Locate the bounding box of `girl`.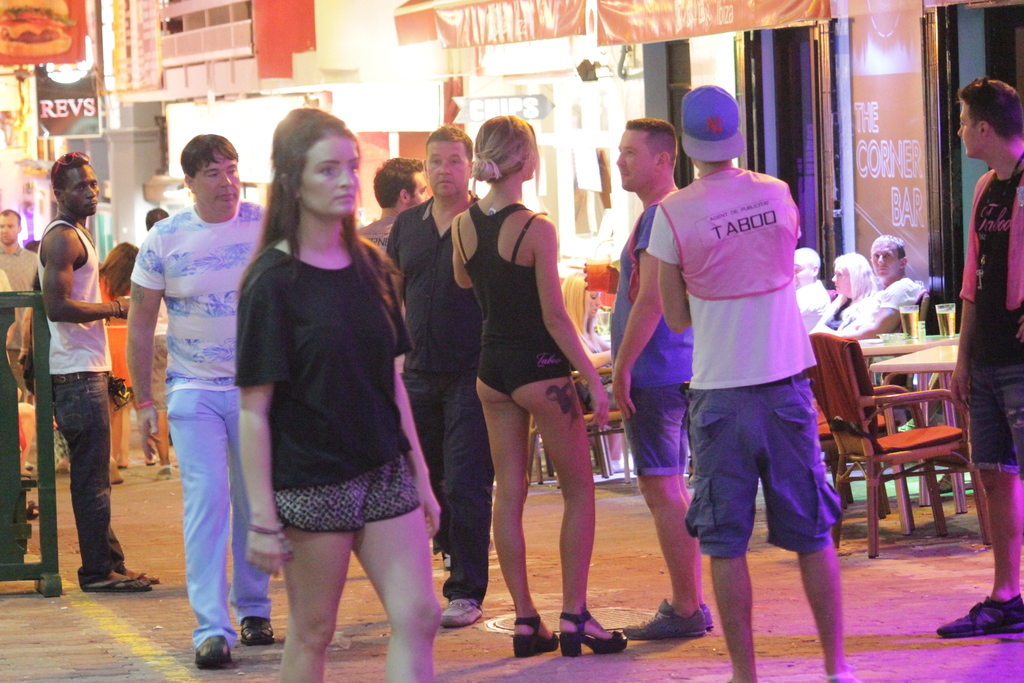
Bounding box: x1=230 y1=101 x2=450 y2=682.
